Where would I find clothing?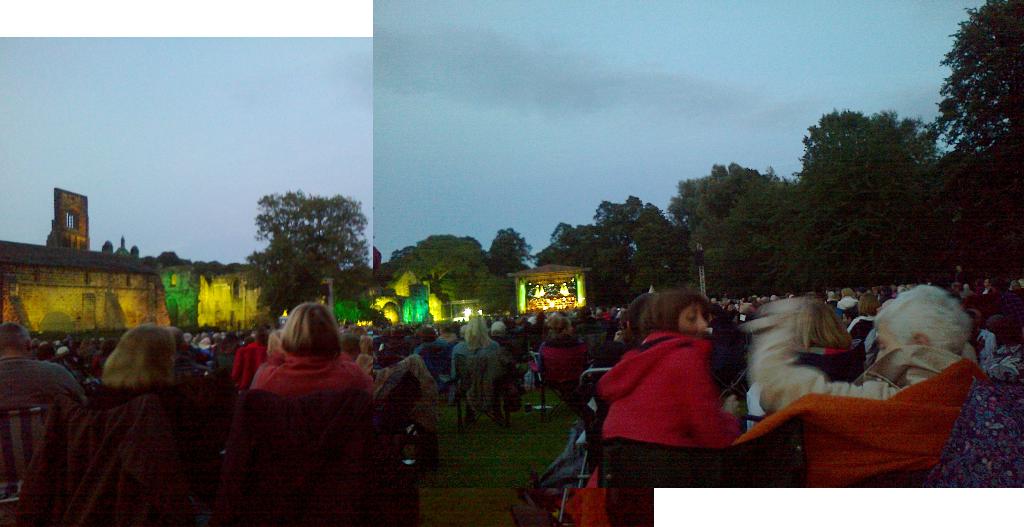
At select_region(591, 332, 738, 484).
